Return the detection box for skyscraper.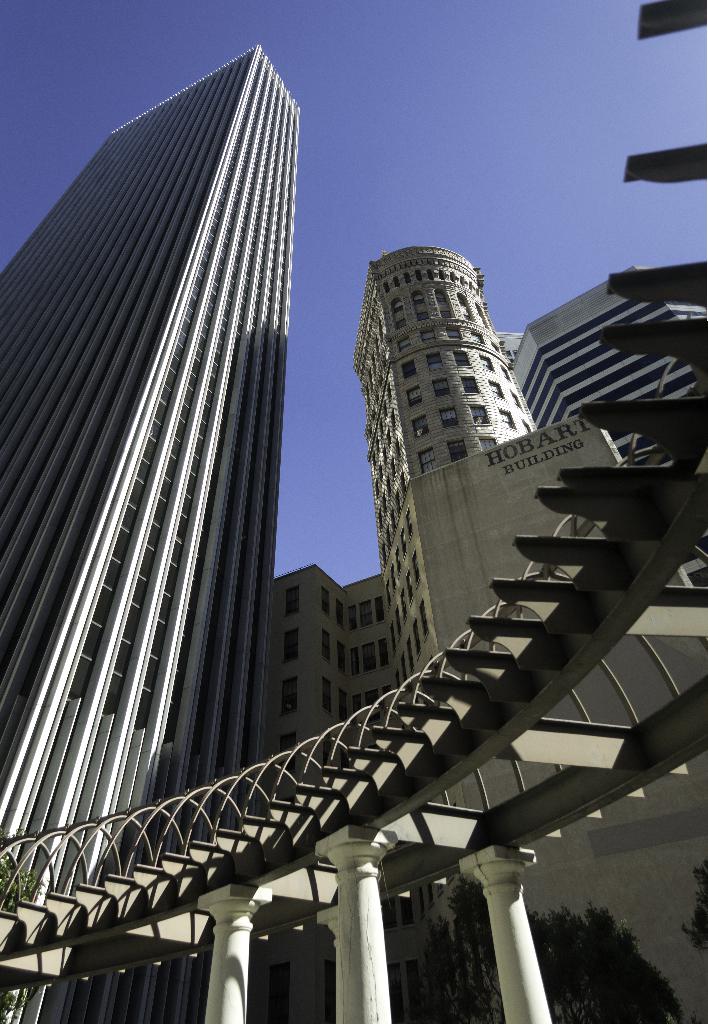
351 241 543 843.
